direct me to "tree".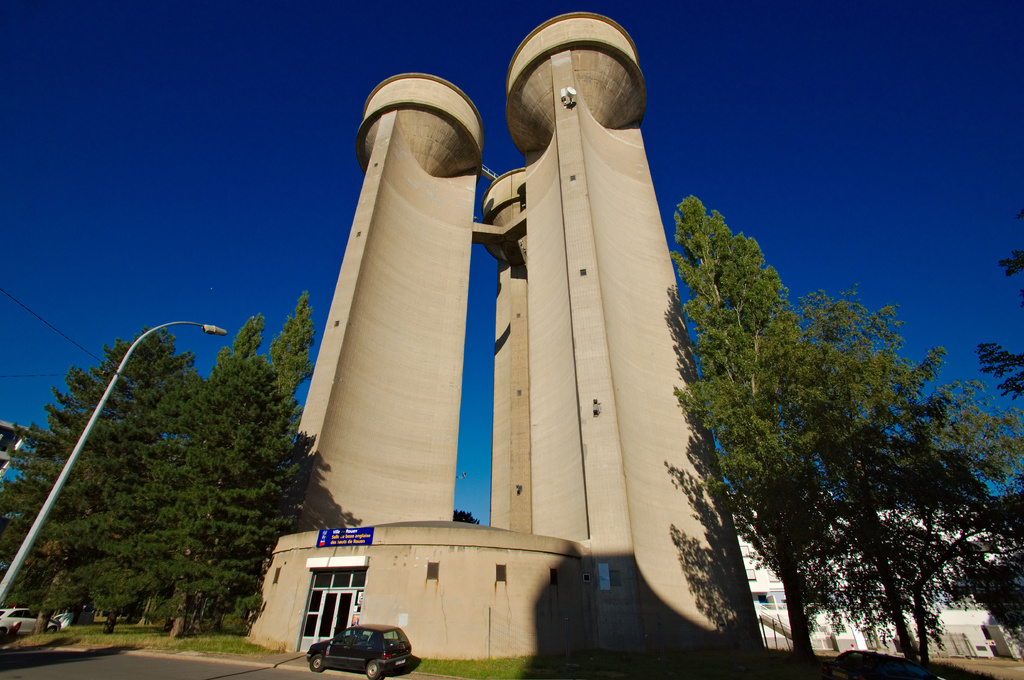
Direction: (x1=977, y1=212, x2=1023, y2=399).
